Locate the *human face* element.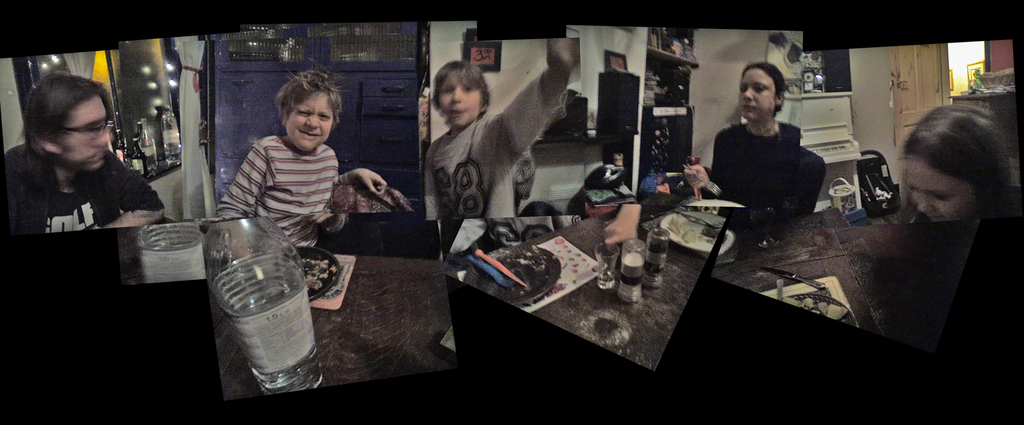
Element bbox: <bbox>283, 91, 334, 154</bbox>.
